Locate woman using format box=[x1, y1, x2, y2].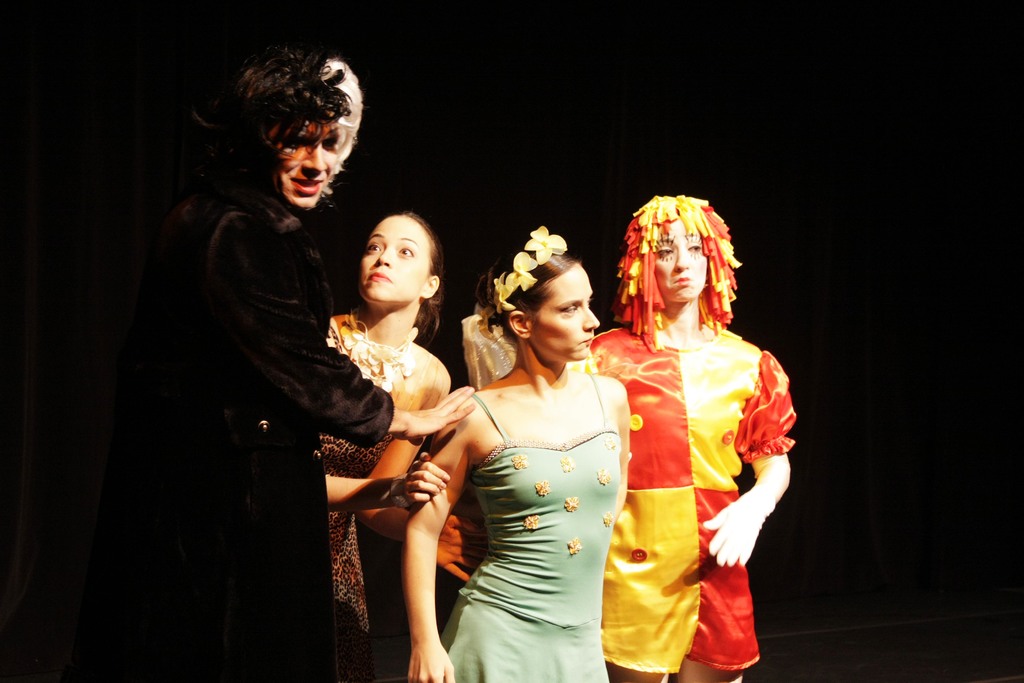
box=[396, 233, 631, 682].
